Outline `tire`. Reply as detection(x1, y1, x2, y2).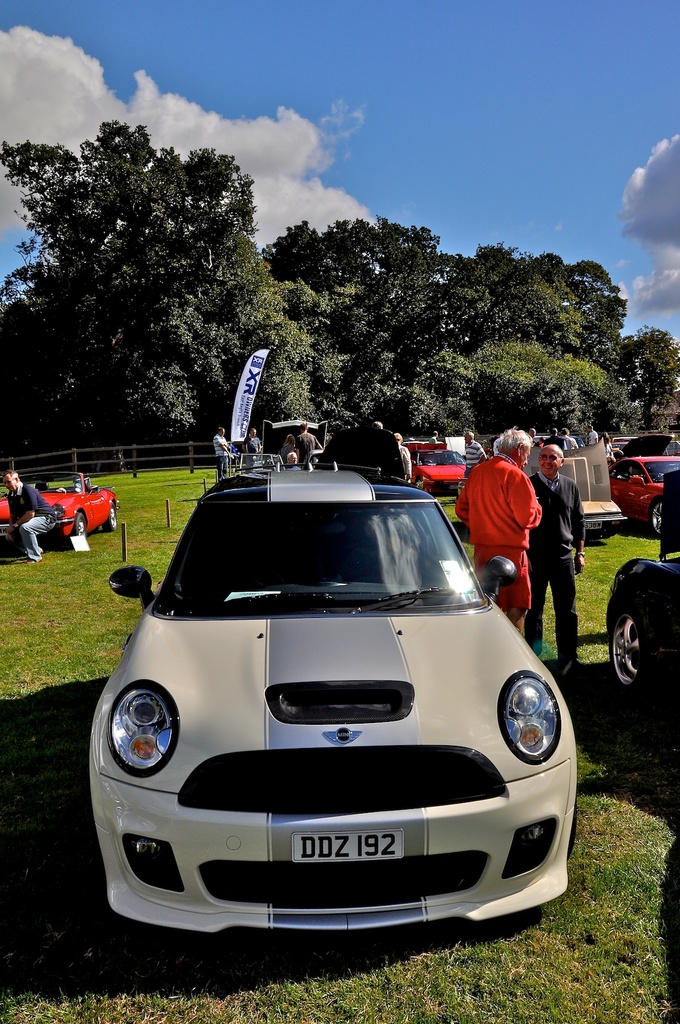
detection(75, 512, 88, 536).
